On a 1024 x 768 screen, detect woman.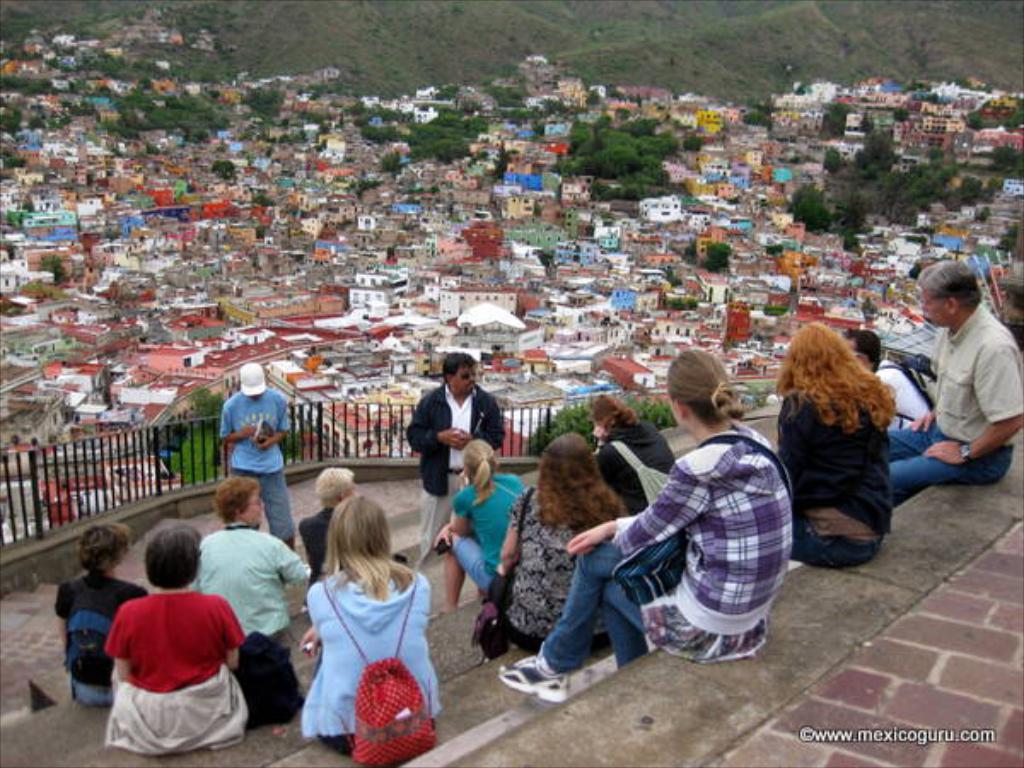
437/439/527/611.
